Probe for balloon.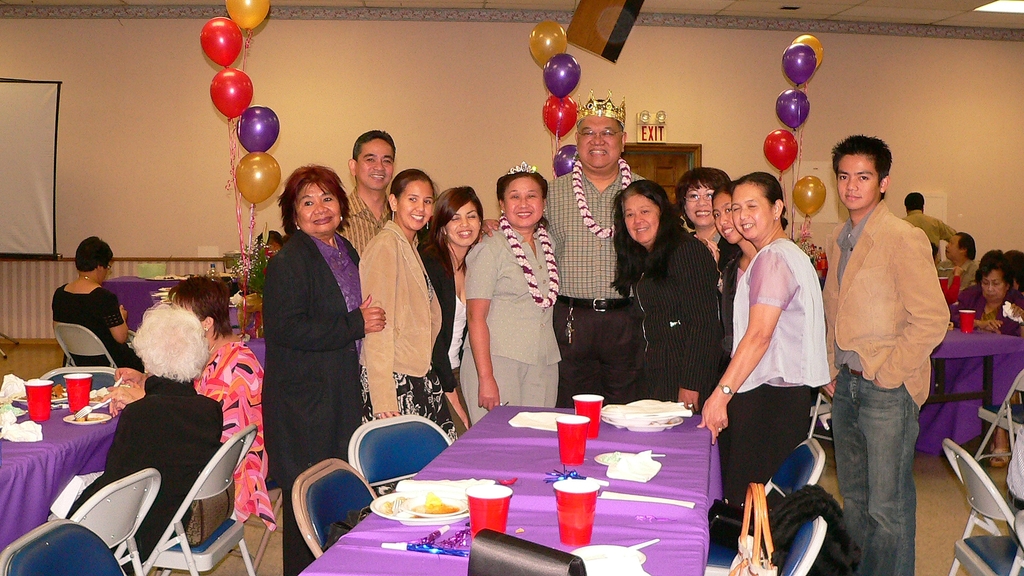
Probe result: l=551, t=145, r=580, b=176.
